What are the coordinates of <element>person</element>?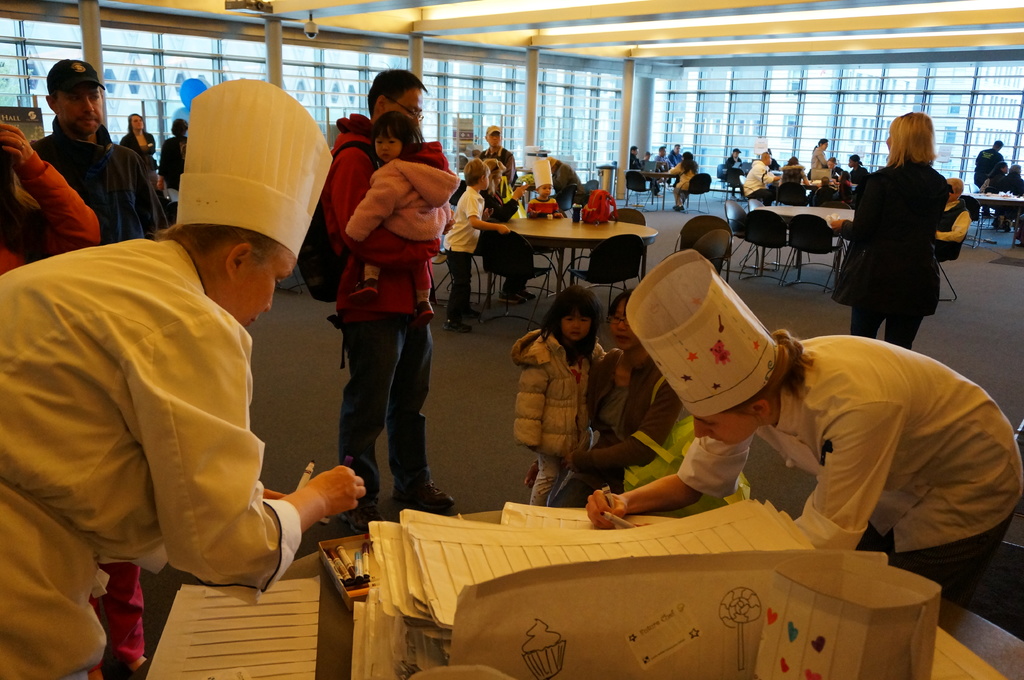
[left=1001, top=161, right=1023, bottom=228].
